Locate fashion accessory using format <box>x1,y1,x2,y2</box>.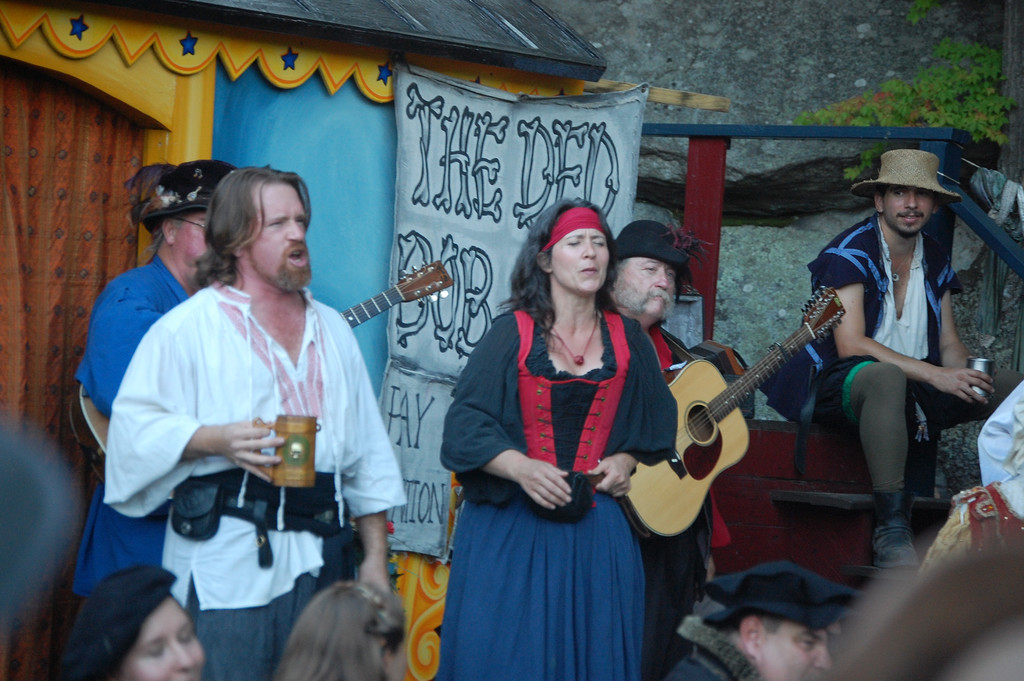
<box>893,245,913,284</box>.
